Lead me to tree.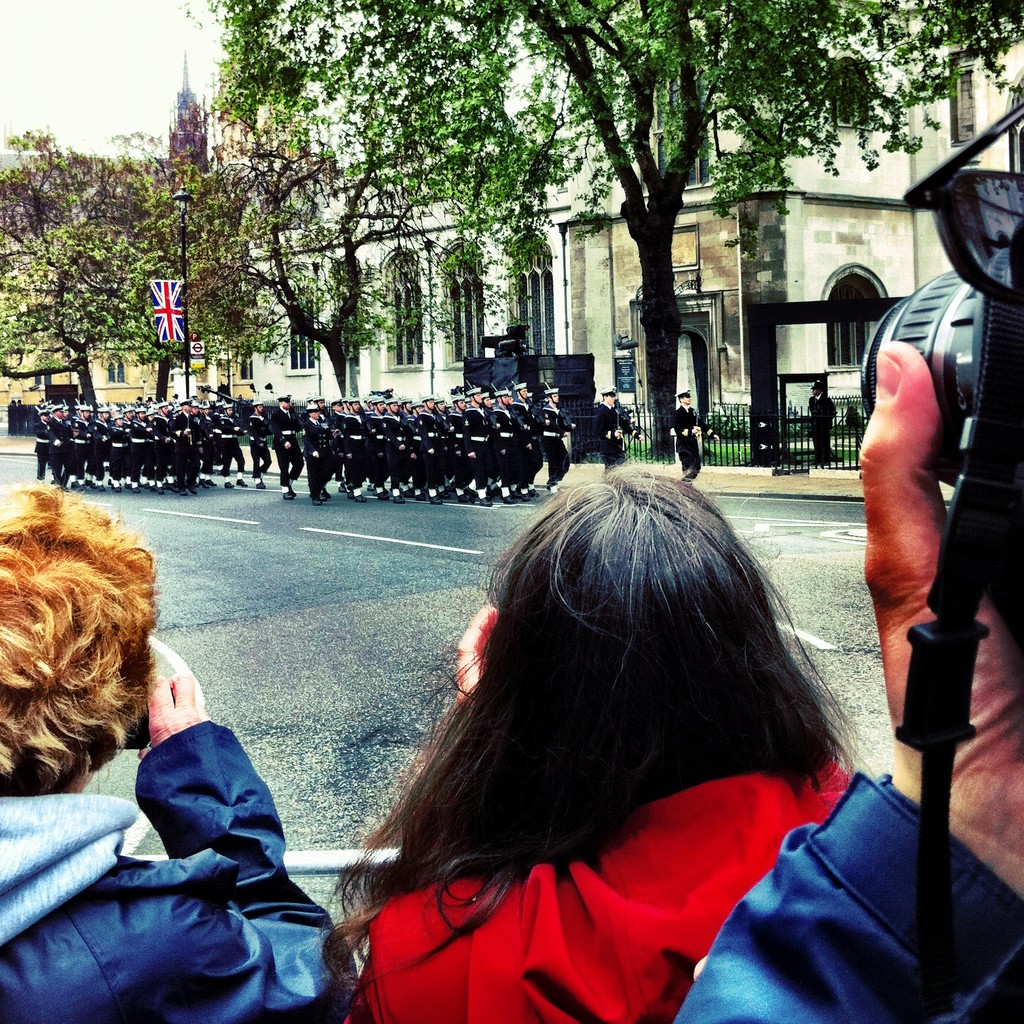
Lead to x1=172 y1=0 x2=1023 y2=471.
